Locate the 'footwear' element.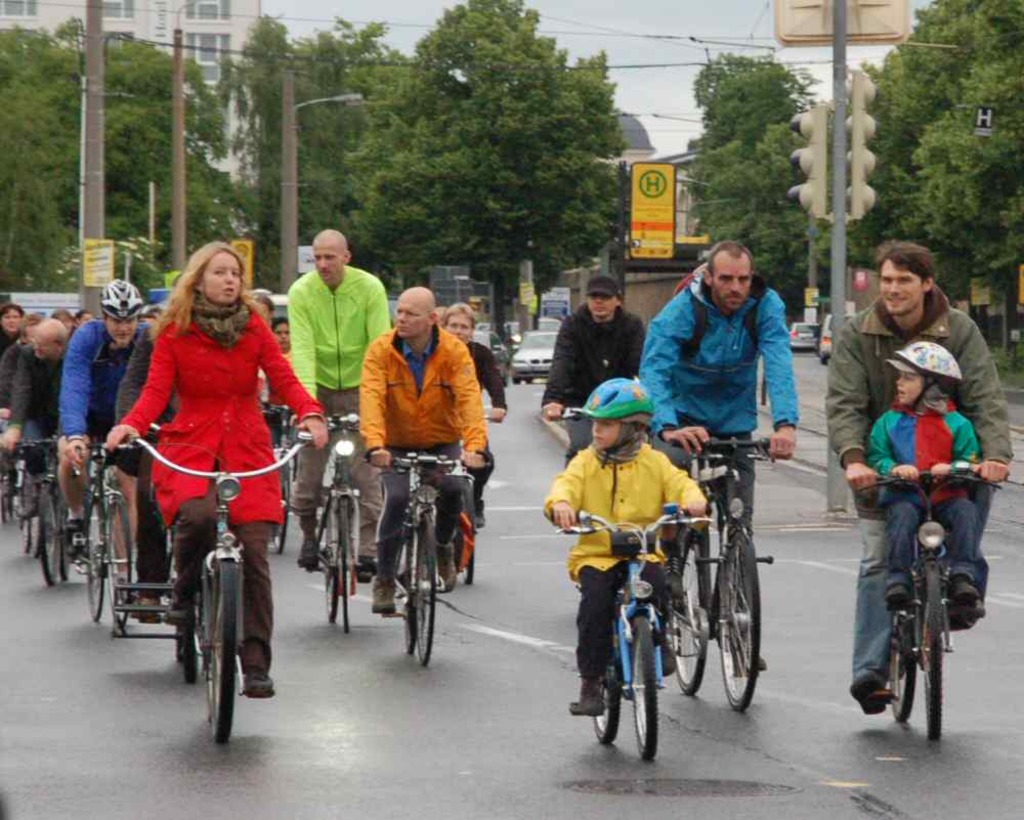
Element bbox: left=666, top=543, right=682, bottom=598.
